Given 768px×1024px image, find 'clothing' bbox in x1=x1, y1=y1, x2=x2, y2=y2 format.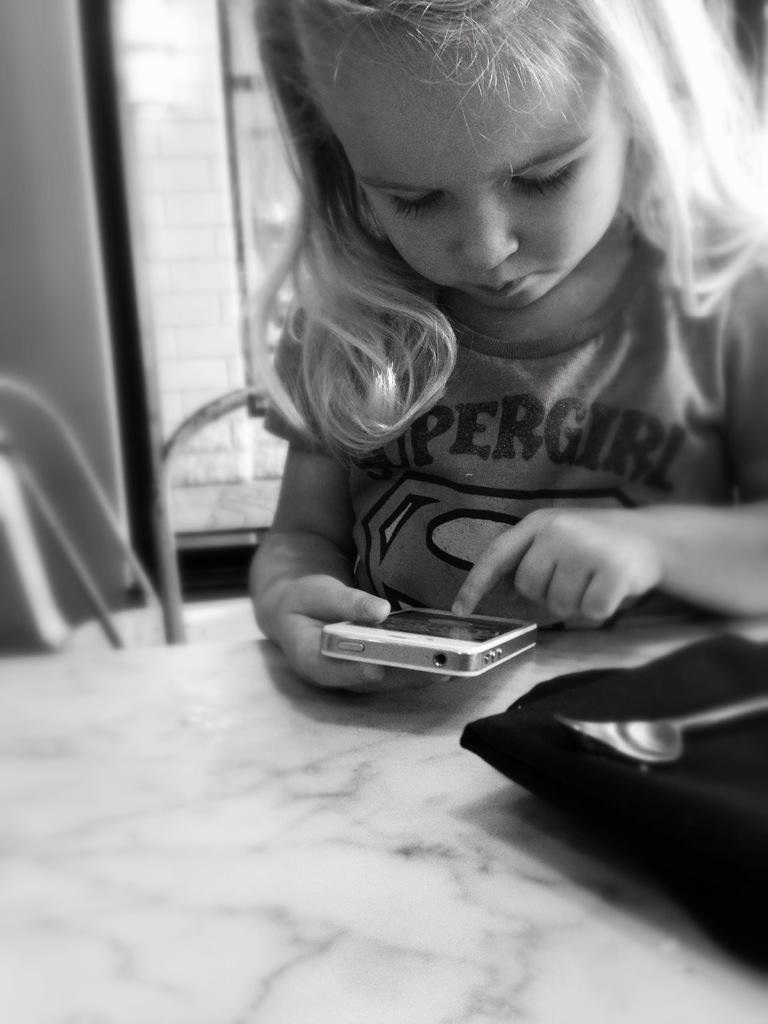
x1=264, y1=187, x2=767, y2=633.
